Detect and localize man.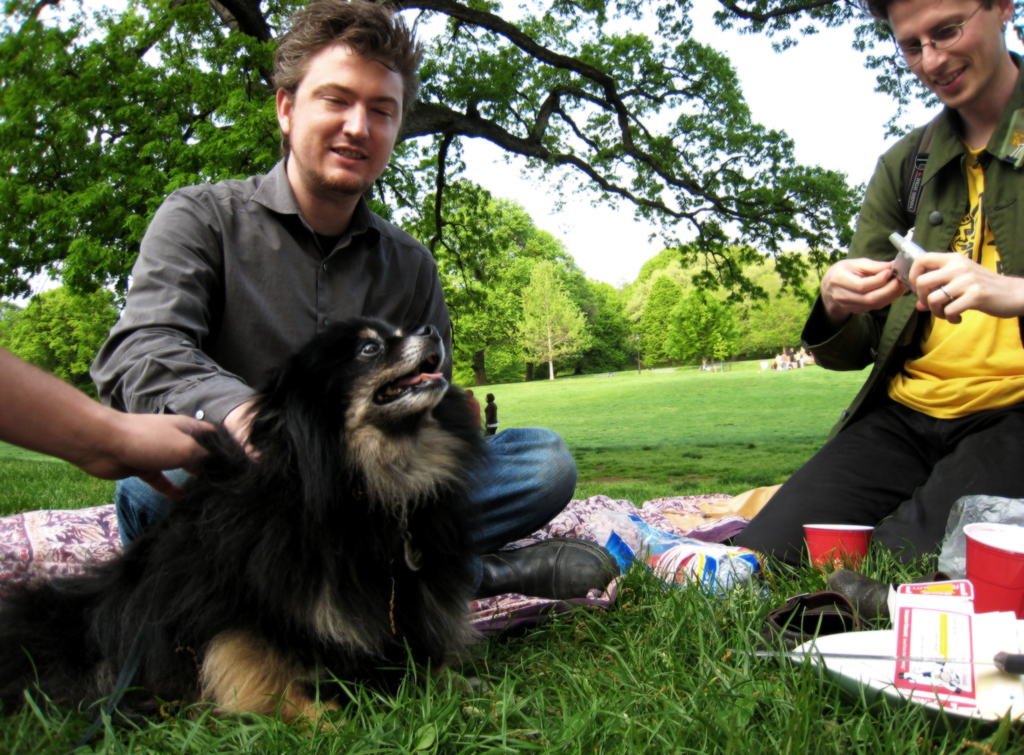
Localized at [x1=90, y1=0, x2=627, y2=631].
